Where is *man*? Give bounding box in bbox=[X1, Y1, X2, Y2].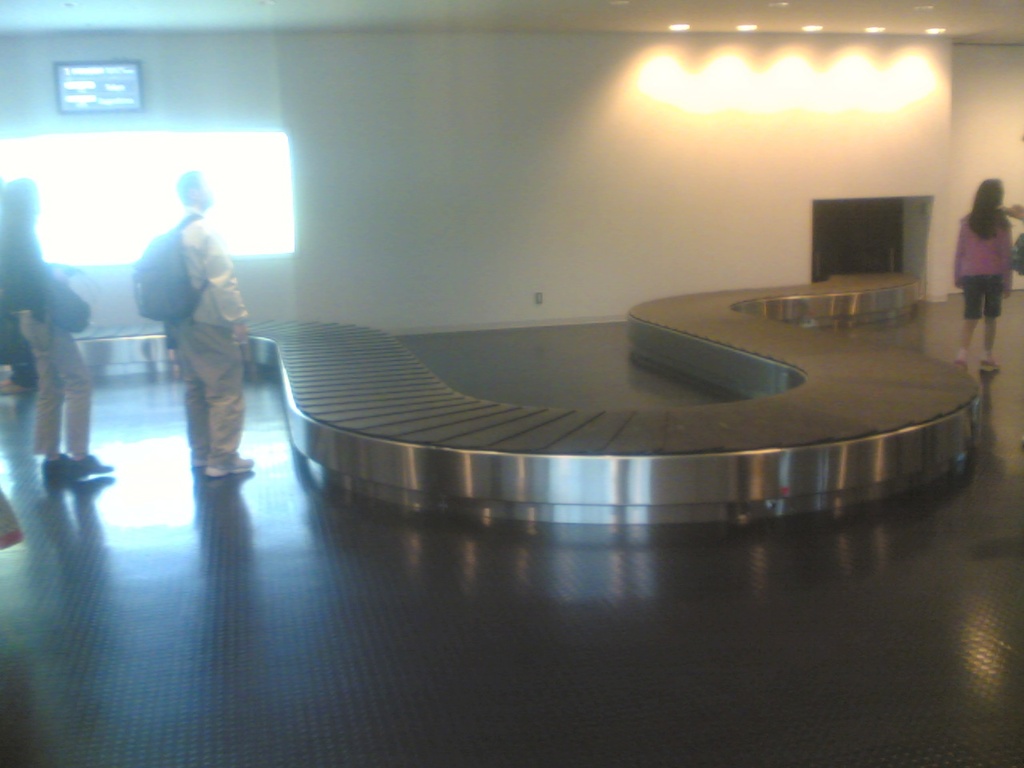
bbox=[115, 162, 234, 469].
